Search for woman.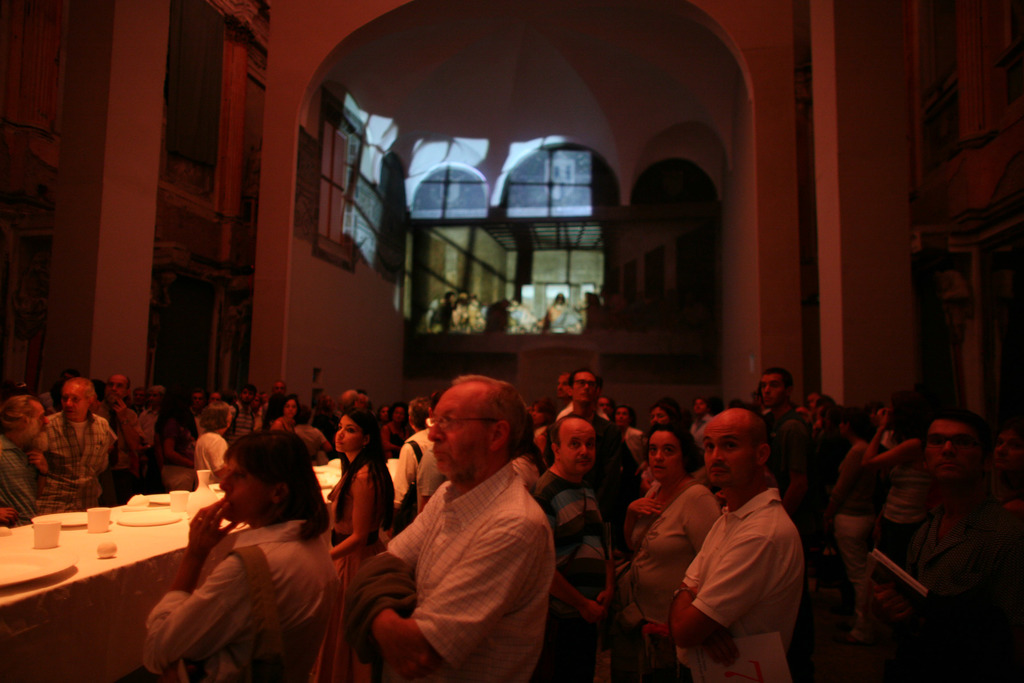
Found at region(622, 423, 721, 682).
